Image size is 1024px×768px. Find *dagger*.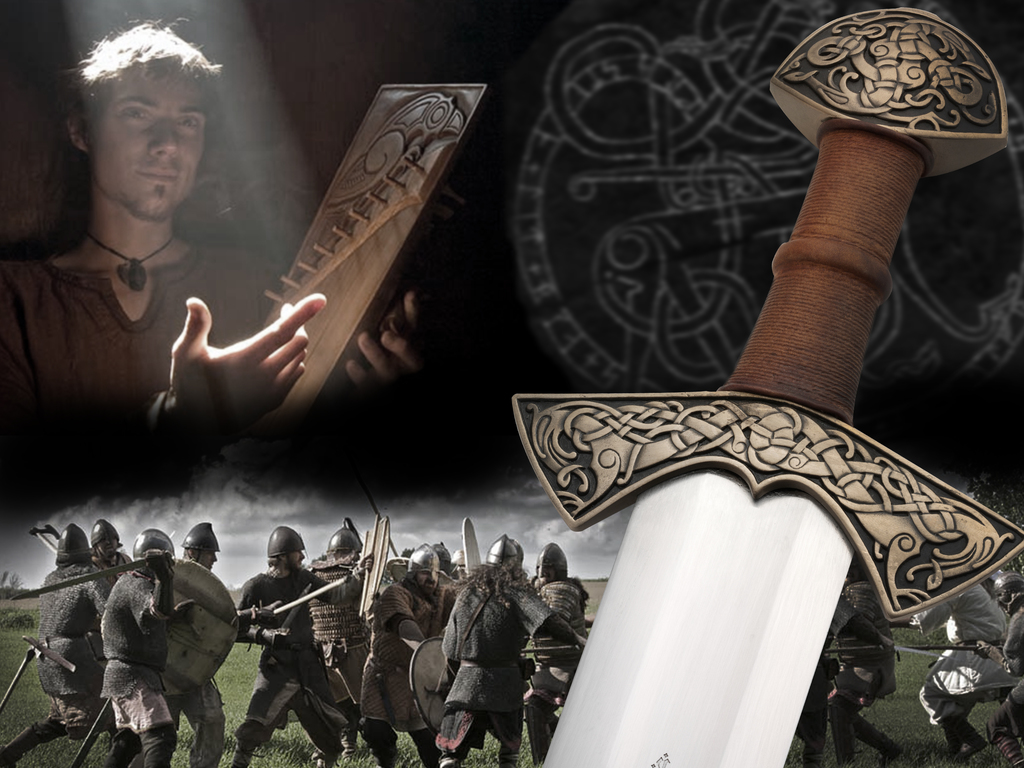
511:0:1023:767.
